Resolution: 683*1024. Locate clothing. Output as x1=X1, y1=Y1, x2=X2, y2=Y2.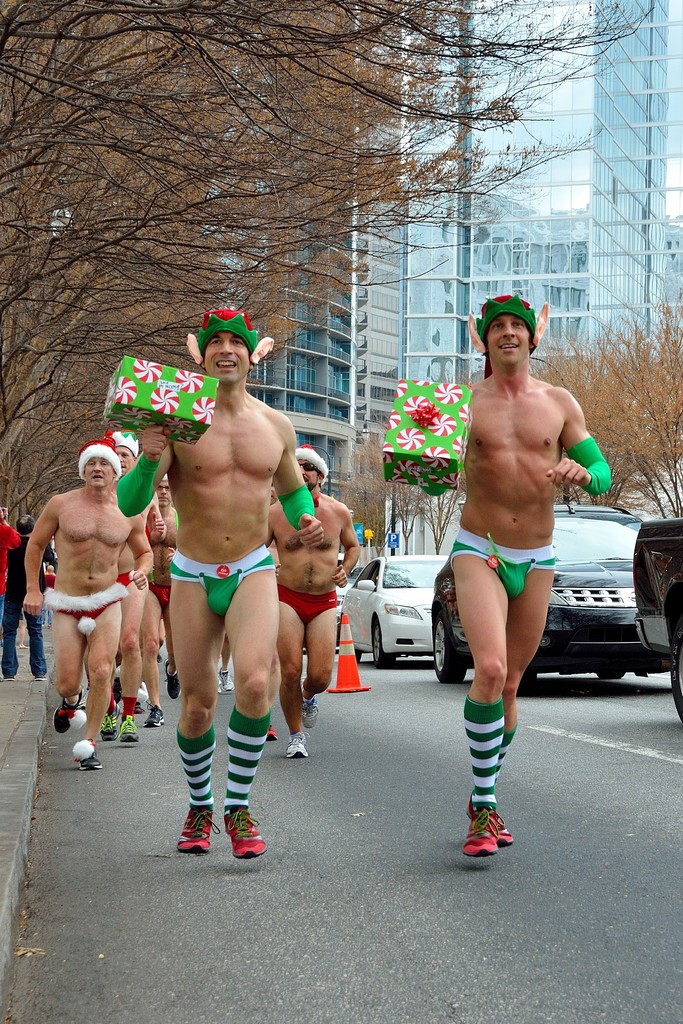
x1=166, y1=546, x2=280, y2=618.
